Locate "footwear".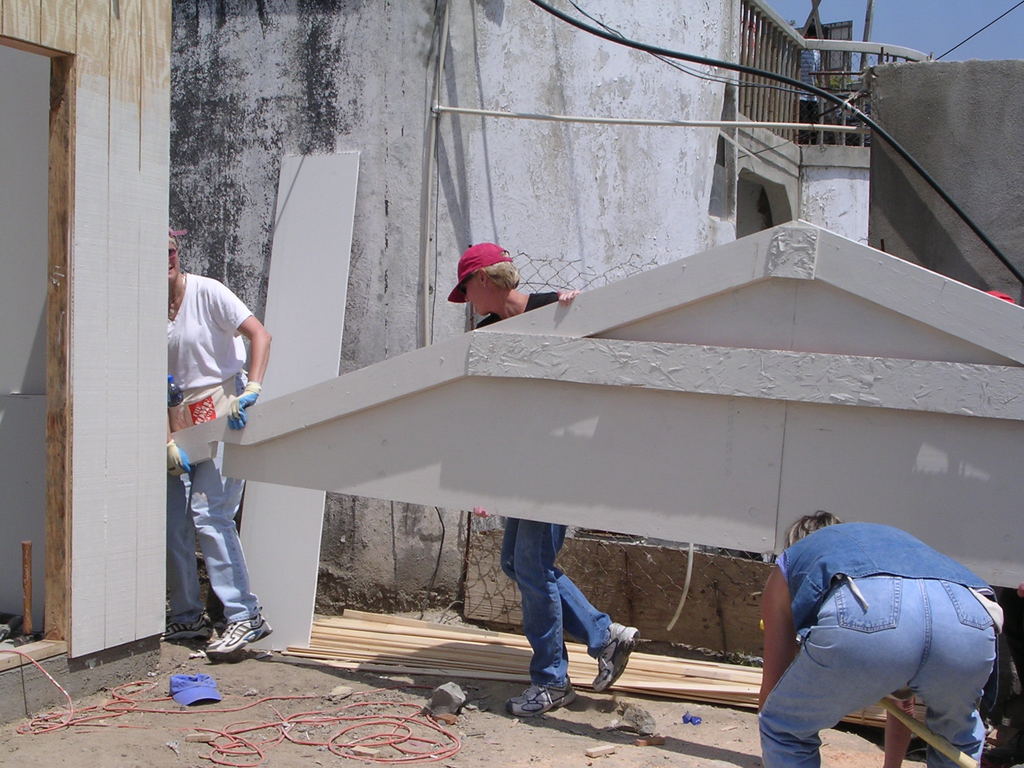
Bounding box: box(589, 620, 643, 691).
